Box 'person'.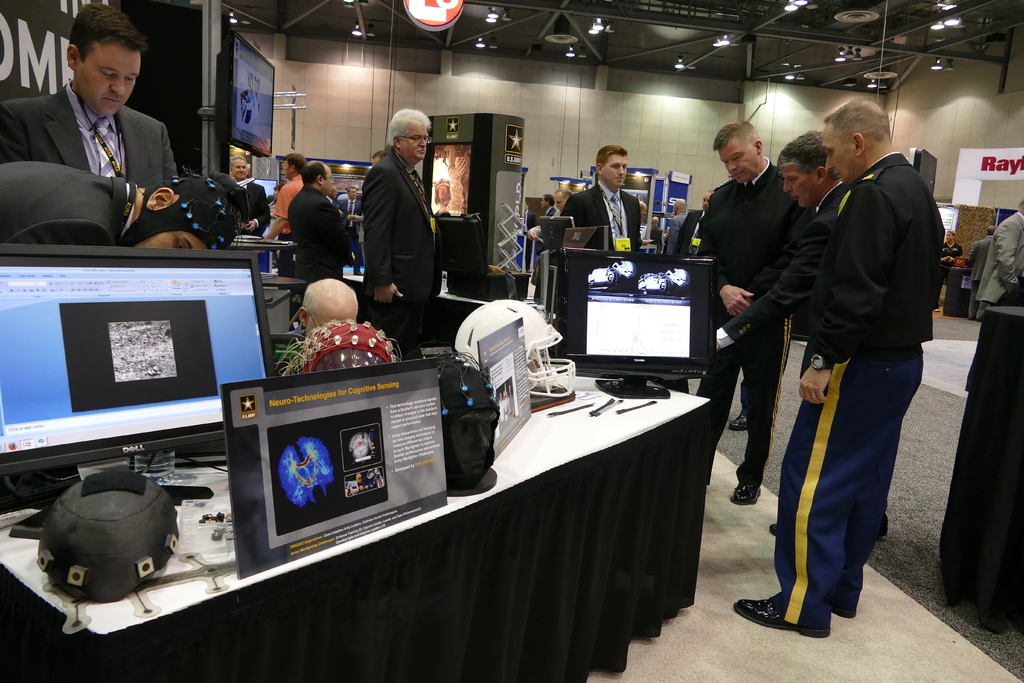
Rect(0, 3, 178, 190).
